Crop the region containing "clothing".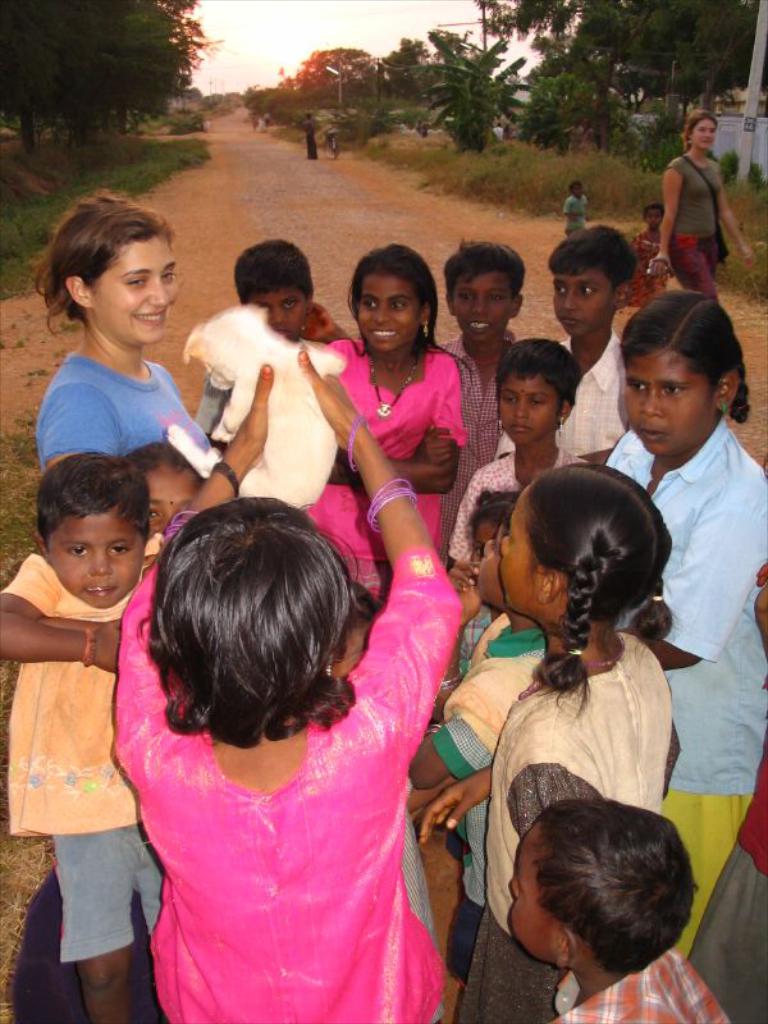
Crop region: x1=666, y1=143, x2=726, y2=310.
